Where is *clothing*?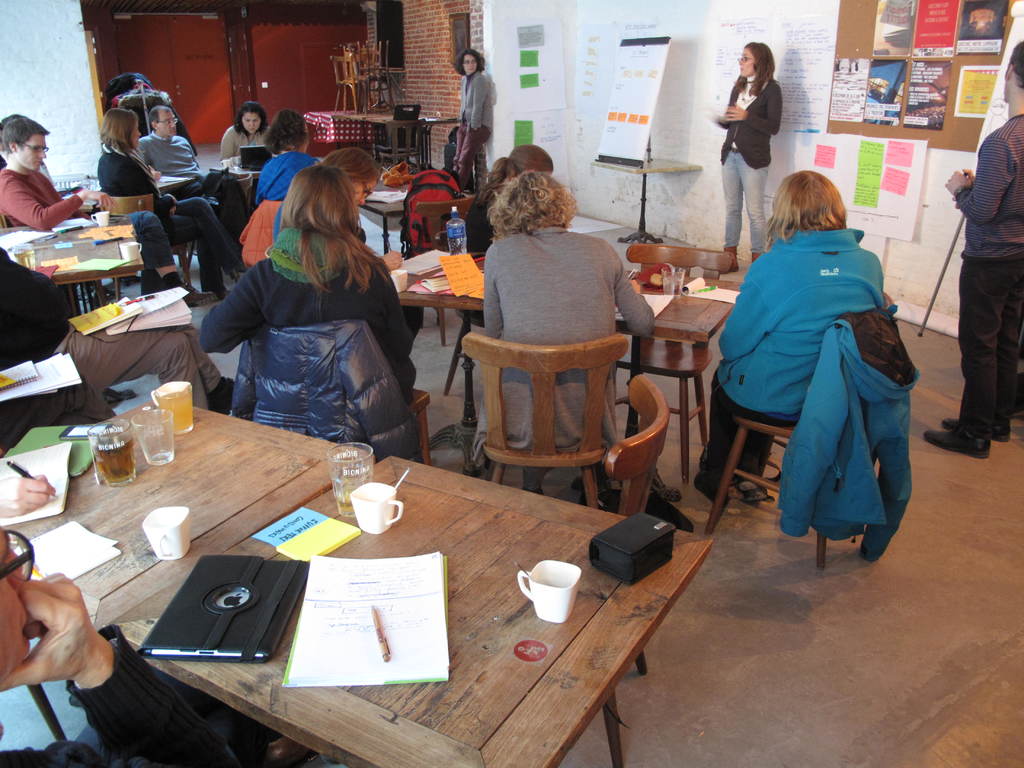
(left=696, top=392, right=789, bottom=513).
